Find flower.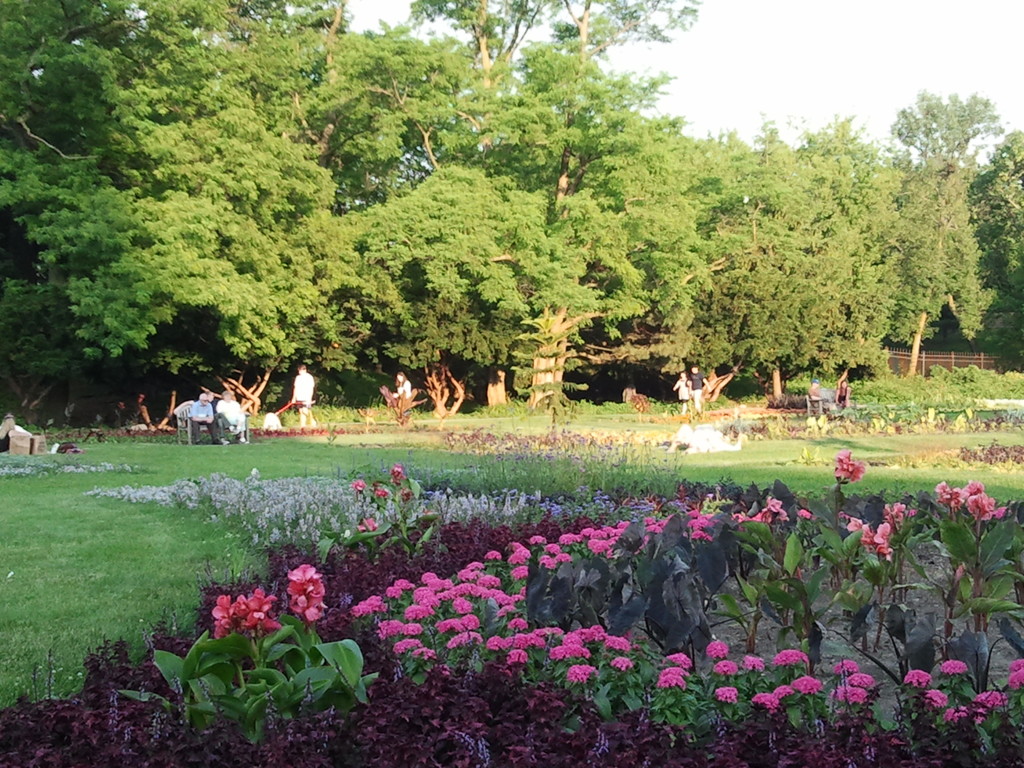
locate(746, 655, 766, 675).
